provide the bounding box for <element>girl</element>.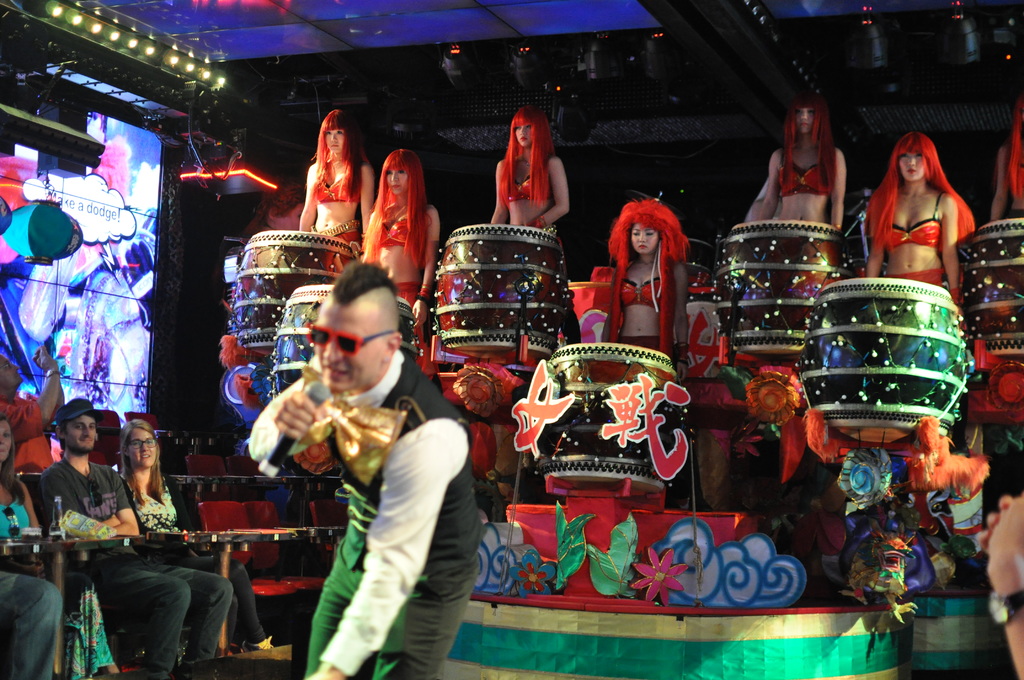
locate(863, 126, 978, 306).
